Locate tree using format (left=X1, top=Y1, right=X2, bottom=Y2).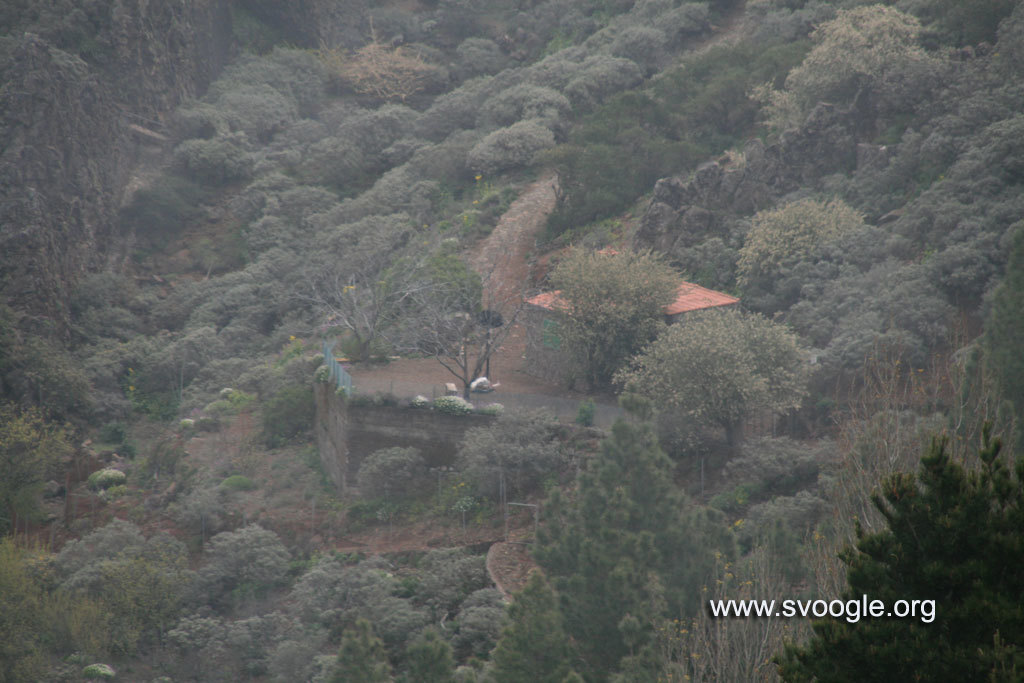
(left=543, top=231, right=692, bottom=392).
